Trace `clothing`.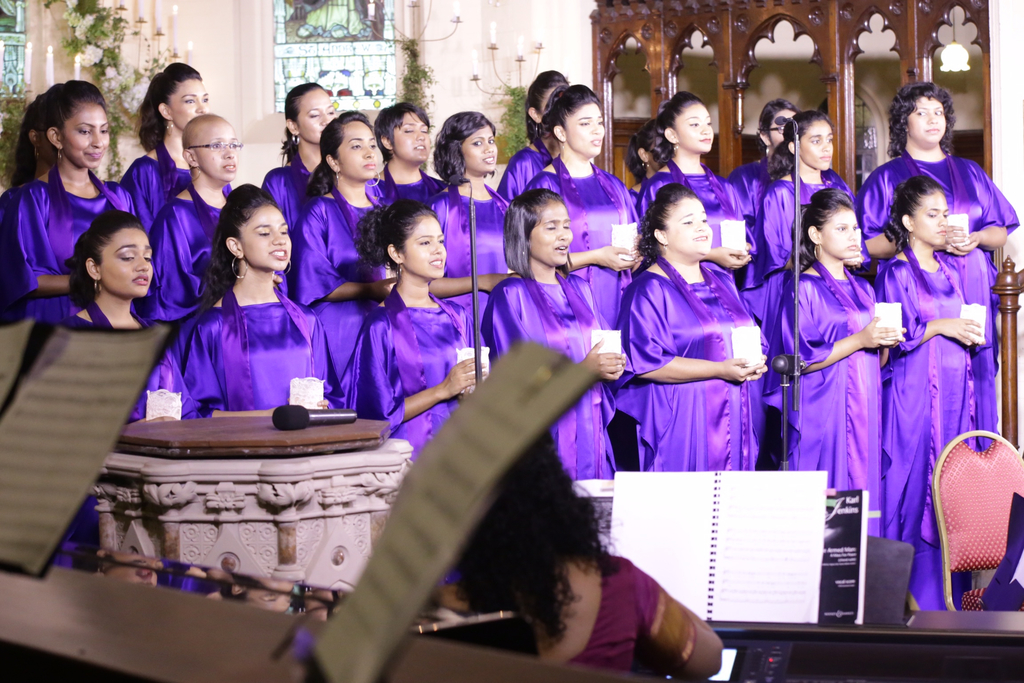
Traced to rect(515, 154, 638, 330).
